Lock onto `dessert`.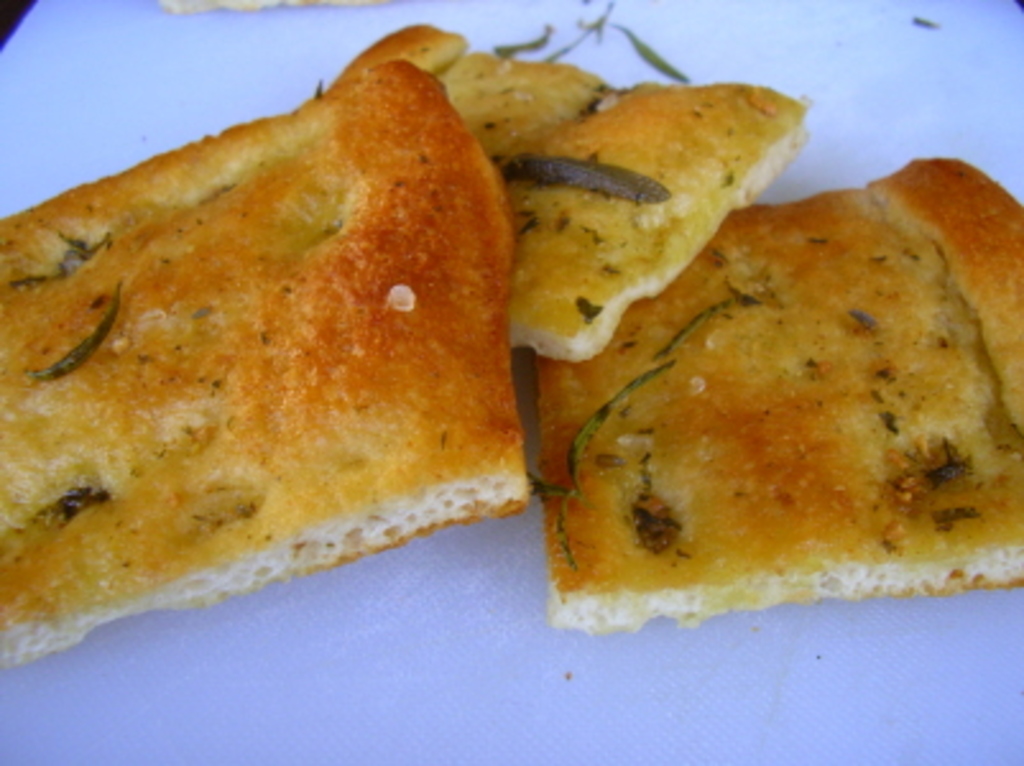
Locked: 324, 23, 812, 365.
